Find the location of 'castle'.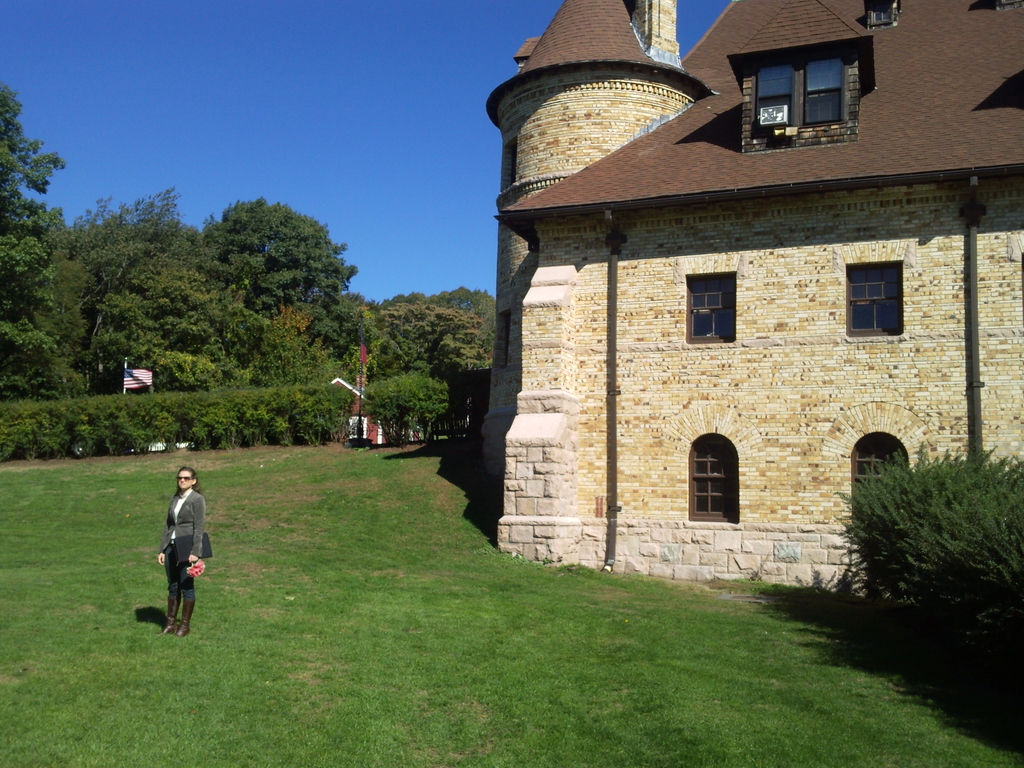
Location: l=471, t=14, r=982, b=635.
